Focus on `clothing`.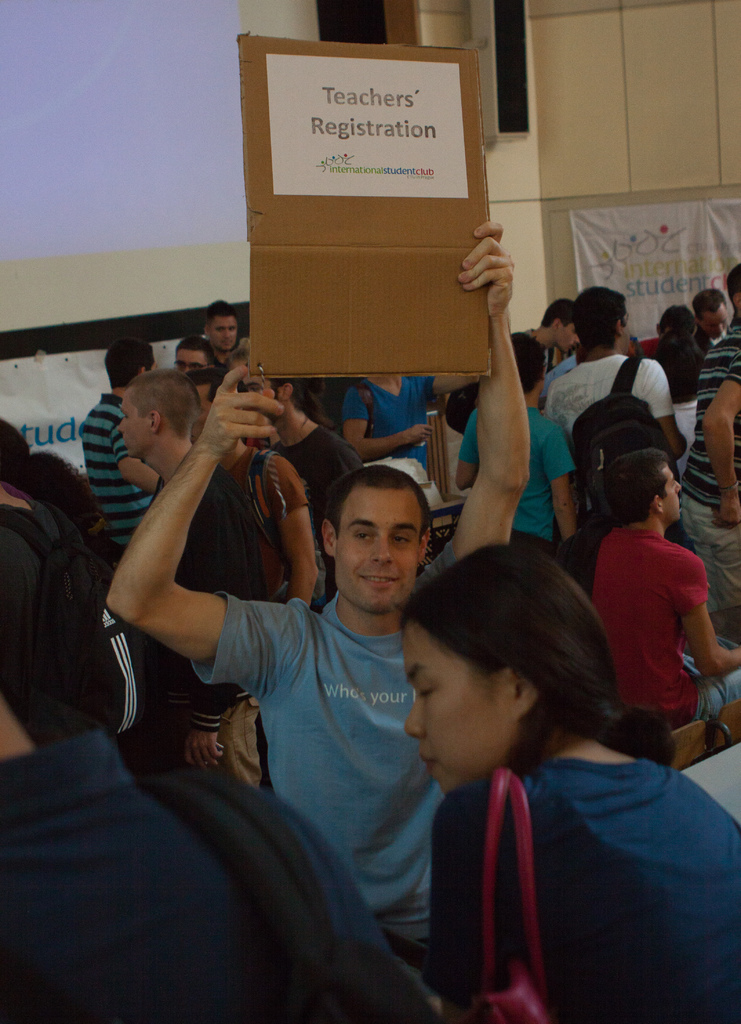
Focused at bbox=[149, 435, 333, 593].
